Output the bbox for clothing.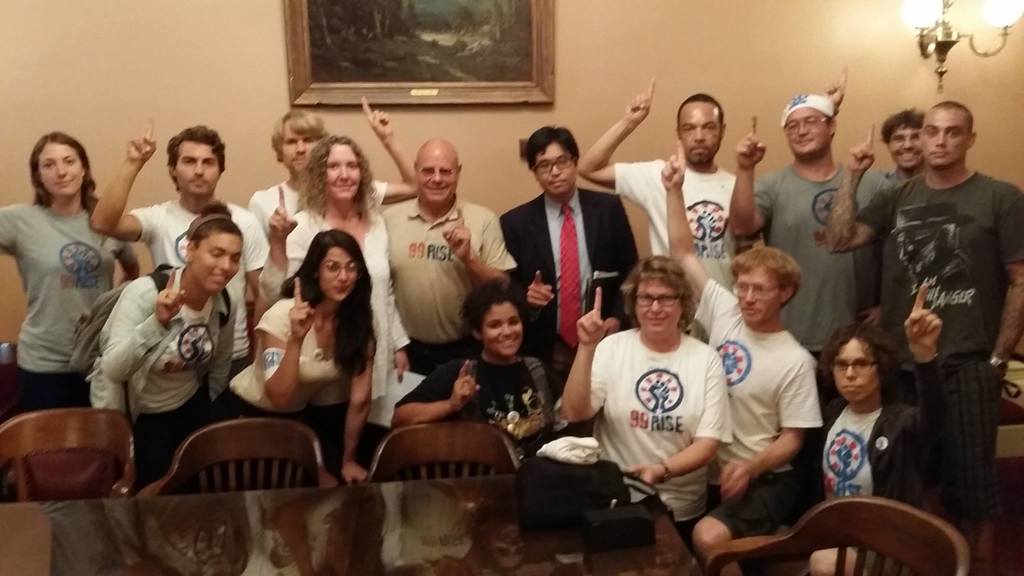
(left=131, top=197, right=273, bottom=386).
